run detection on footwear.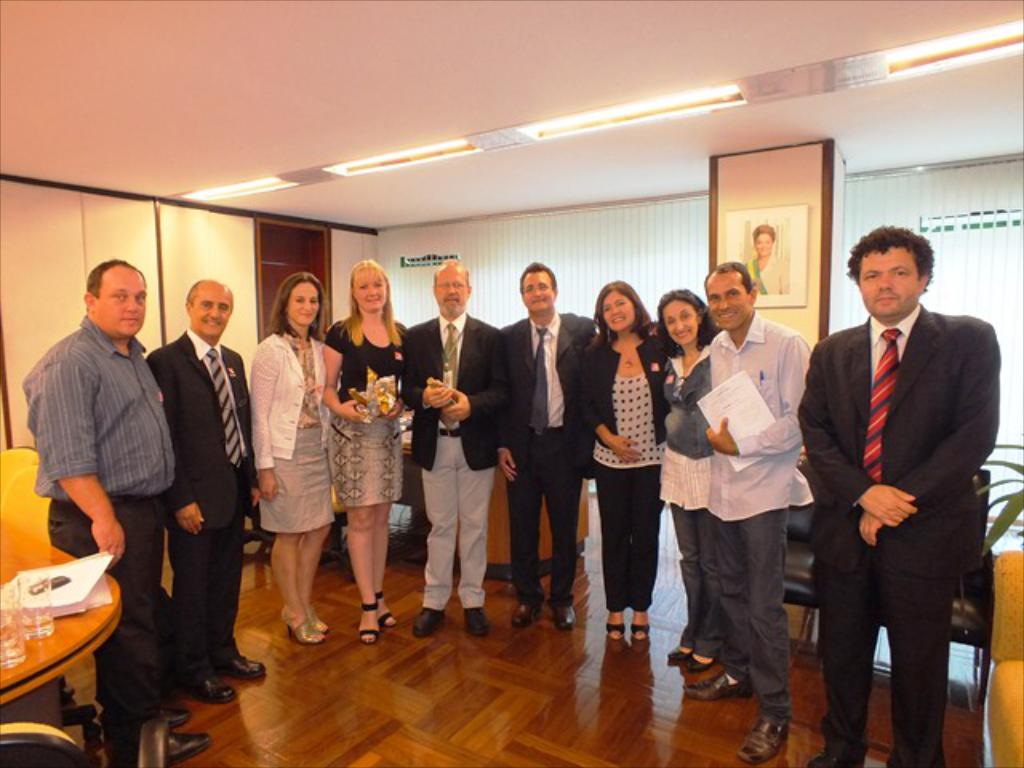
Result: 410, 610, 448, 638.
